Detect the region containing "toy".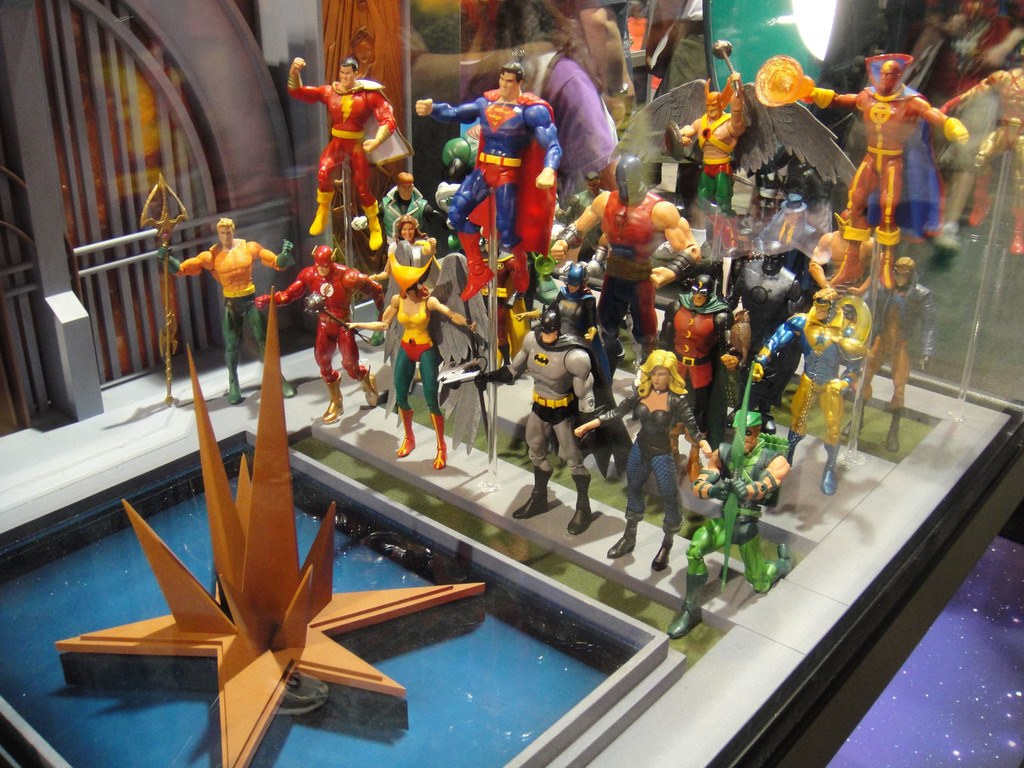
[254, 242, 387, 420].
